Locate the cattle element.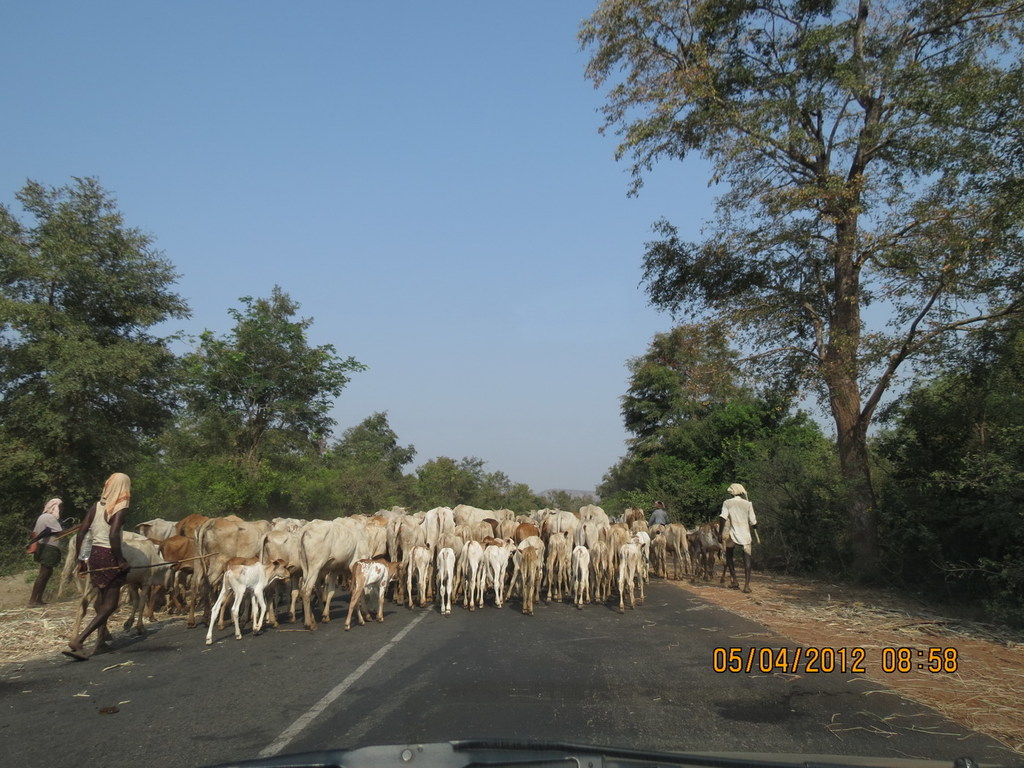
Element bbox: {"left": 620, "top": 541, "right": 646, "bottom": 609}.
